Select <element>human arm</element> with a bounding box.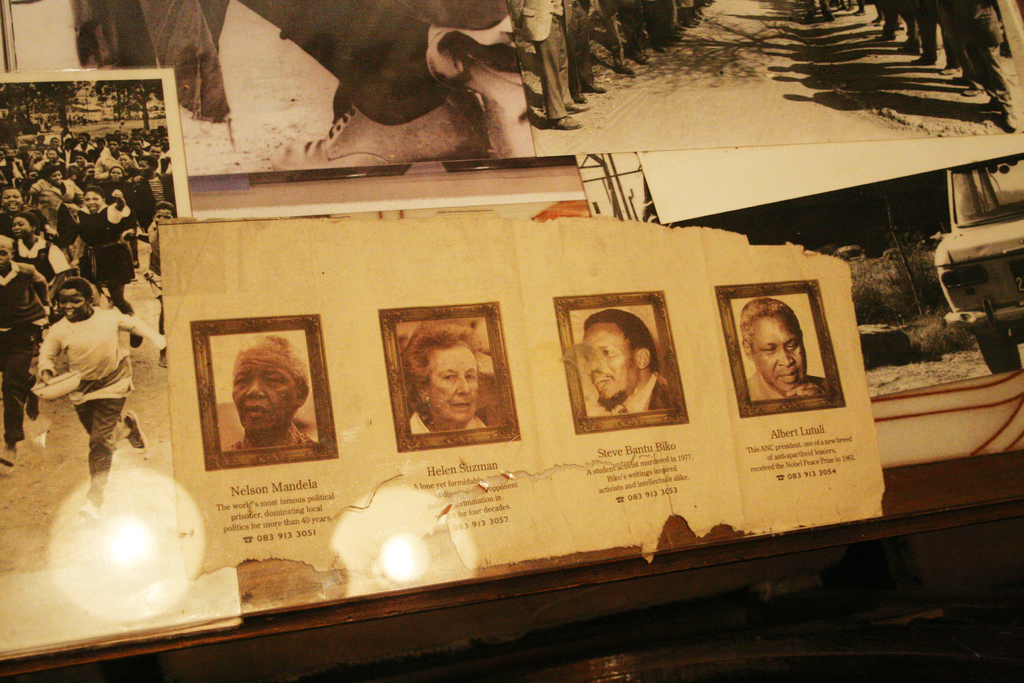
region(60, 198, 77, 212).
